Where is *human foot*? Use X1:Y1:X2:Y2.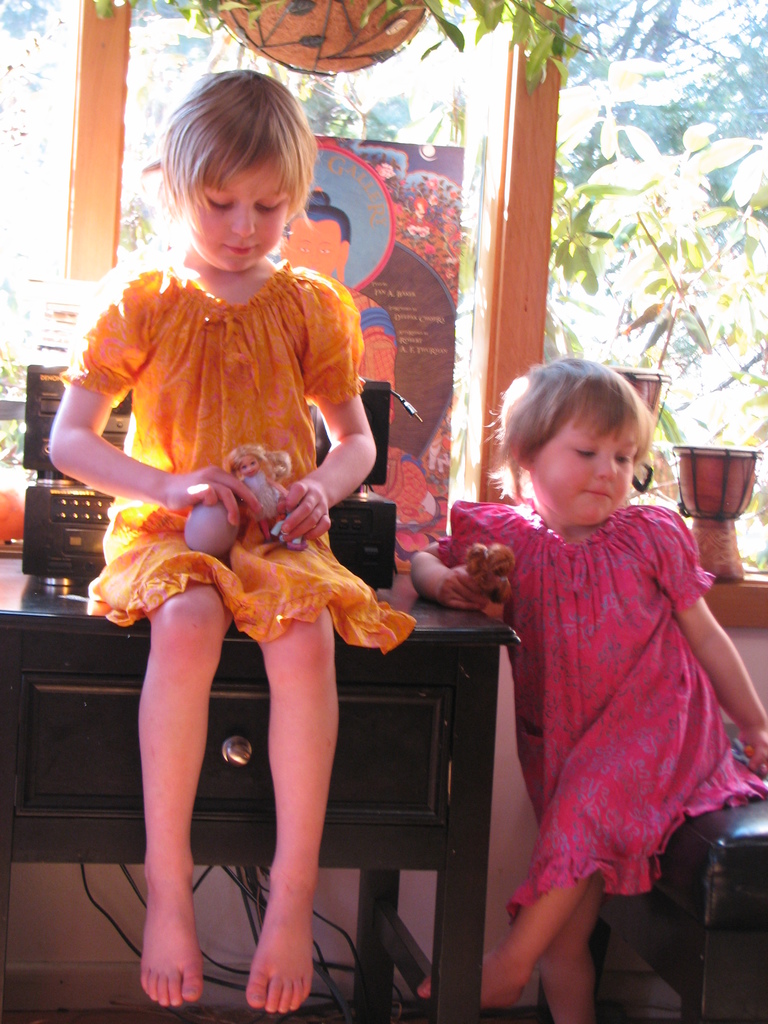
130:850:210:1005.
